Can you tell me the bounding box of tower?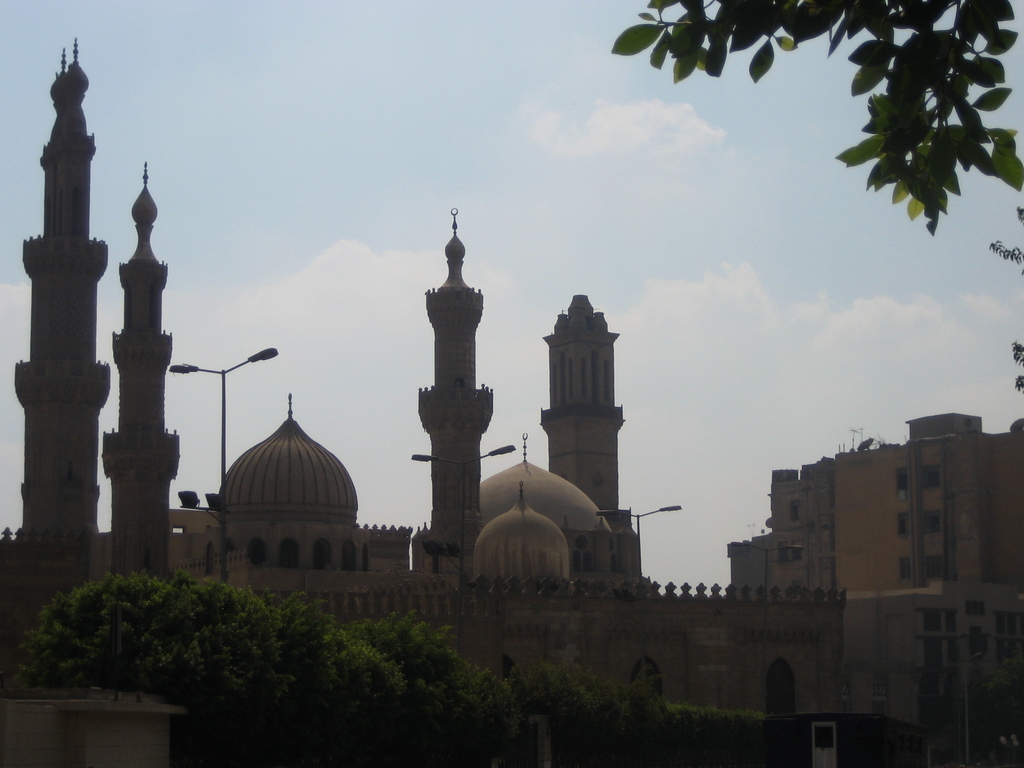
[left=403, top=192, right=497, bottom=528].
